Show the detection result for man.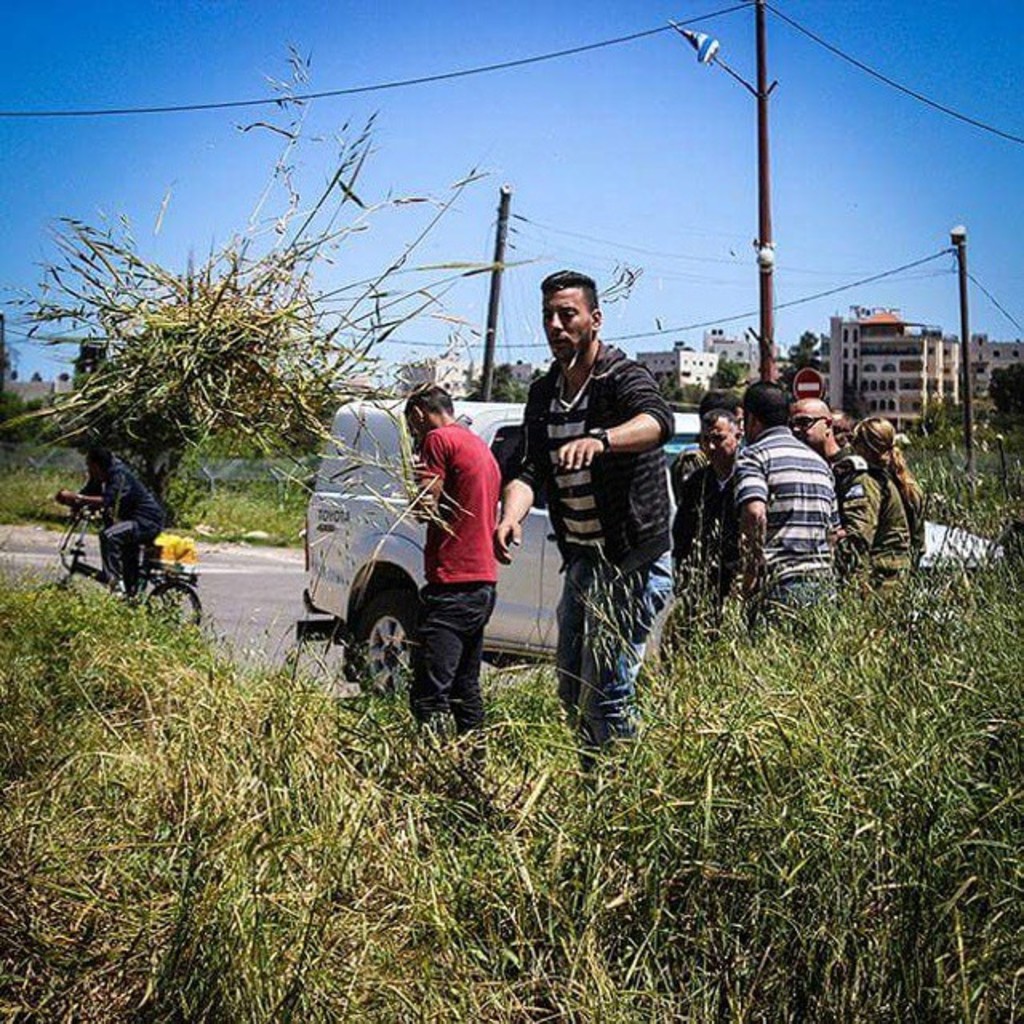
bbox=(779, 392, 885, 616).
